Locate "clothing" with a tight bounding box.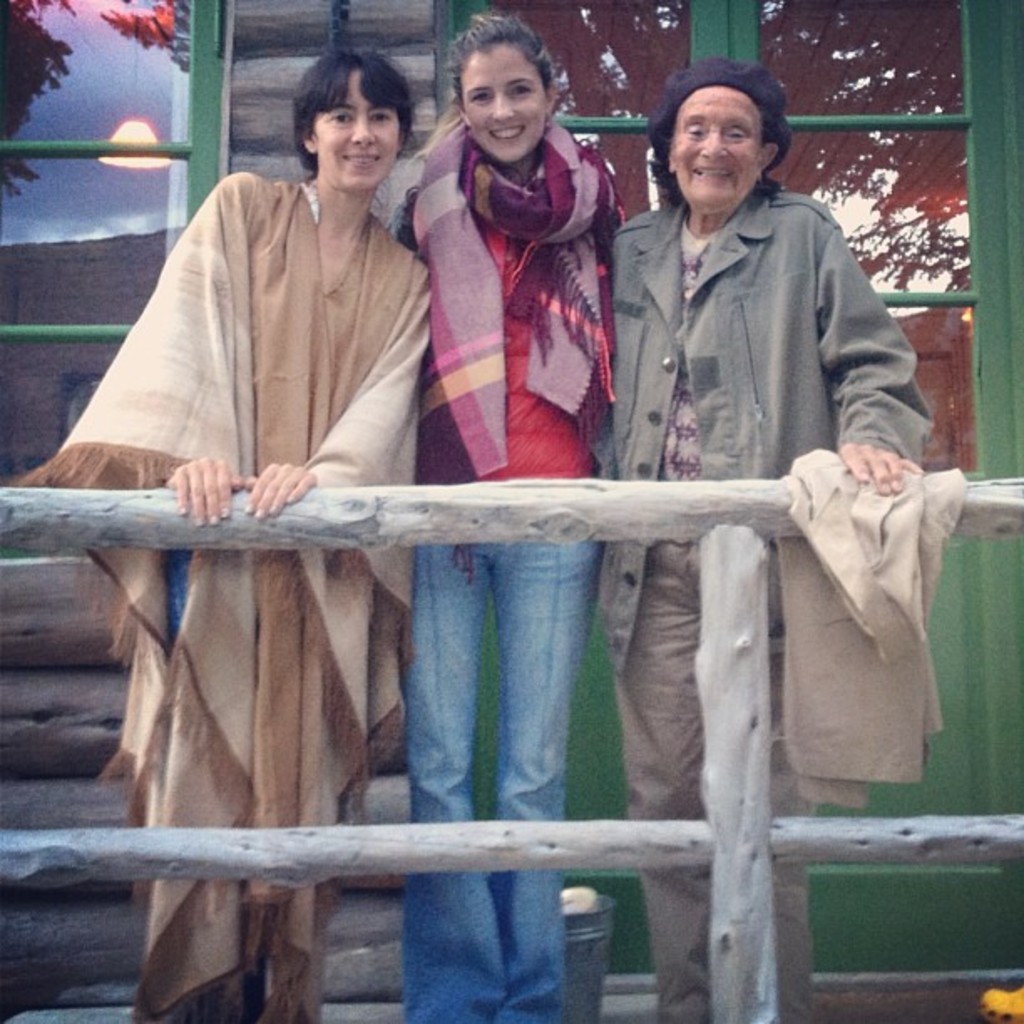
<region>393, 117, 627, 1021</region>.
